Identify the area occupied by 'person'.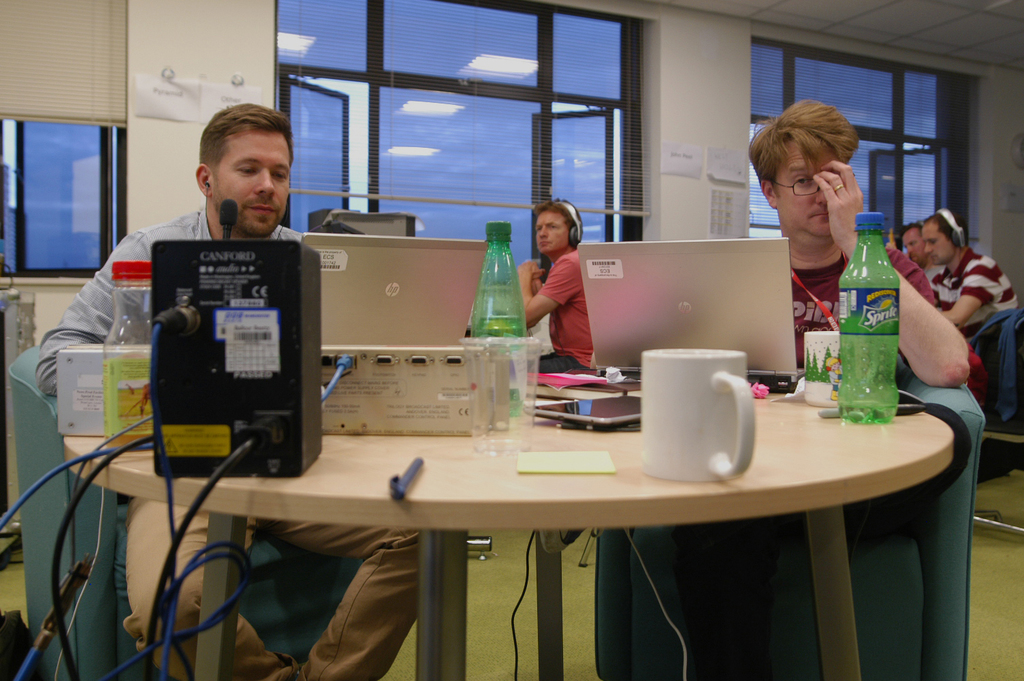
Area: <box>916,208,1012,345</box>.
